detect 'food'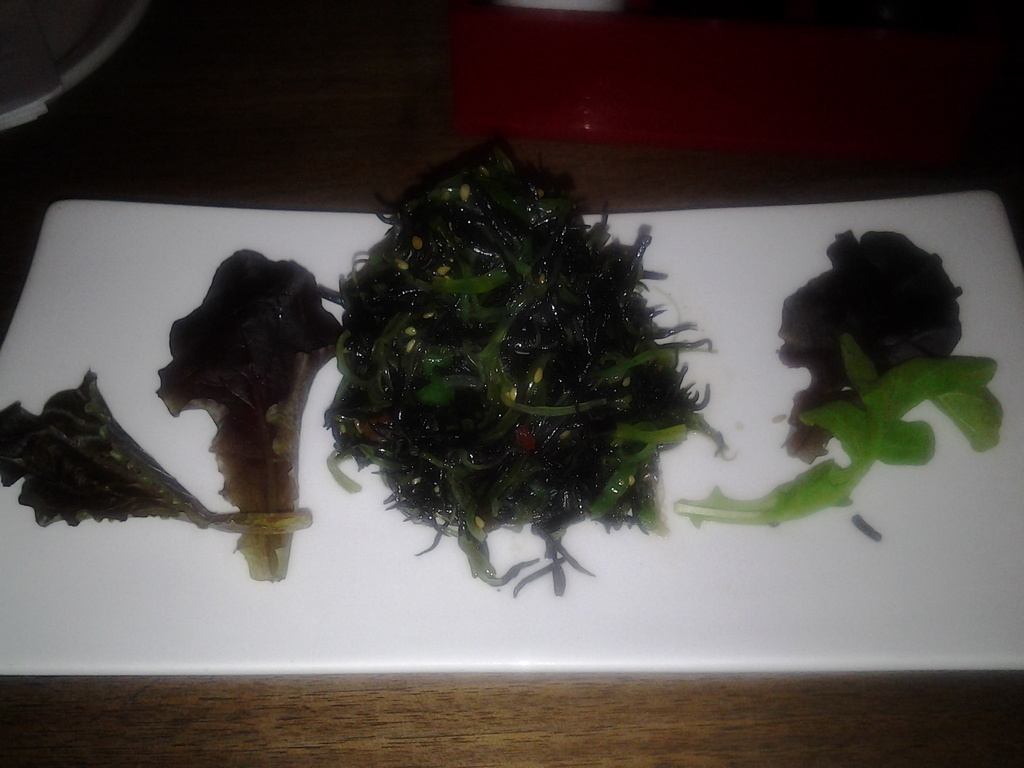
[left=329, top=118, right=712, bottom=598]
